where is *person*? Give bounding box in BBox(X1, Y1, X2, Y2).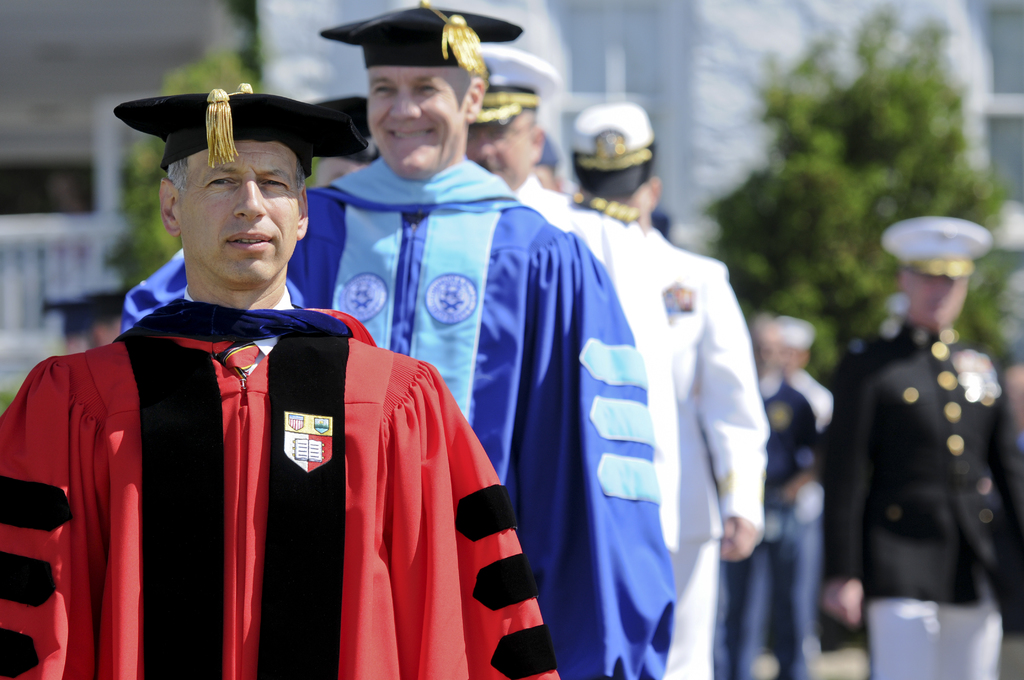
BBox(118, 0, 675, 679).
